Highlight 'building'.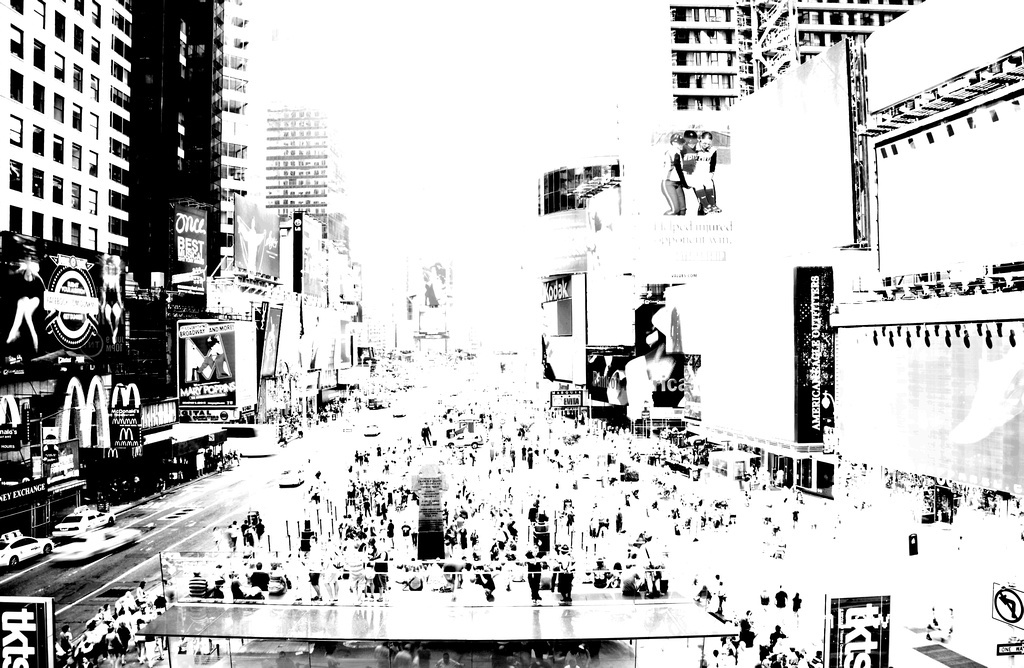
Highlighted region: [267, 107, 328, 222].
